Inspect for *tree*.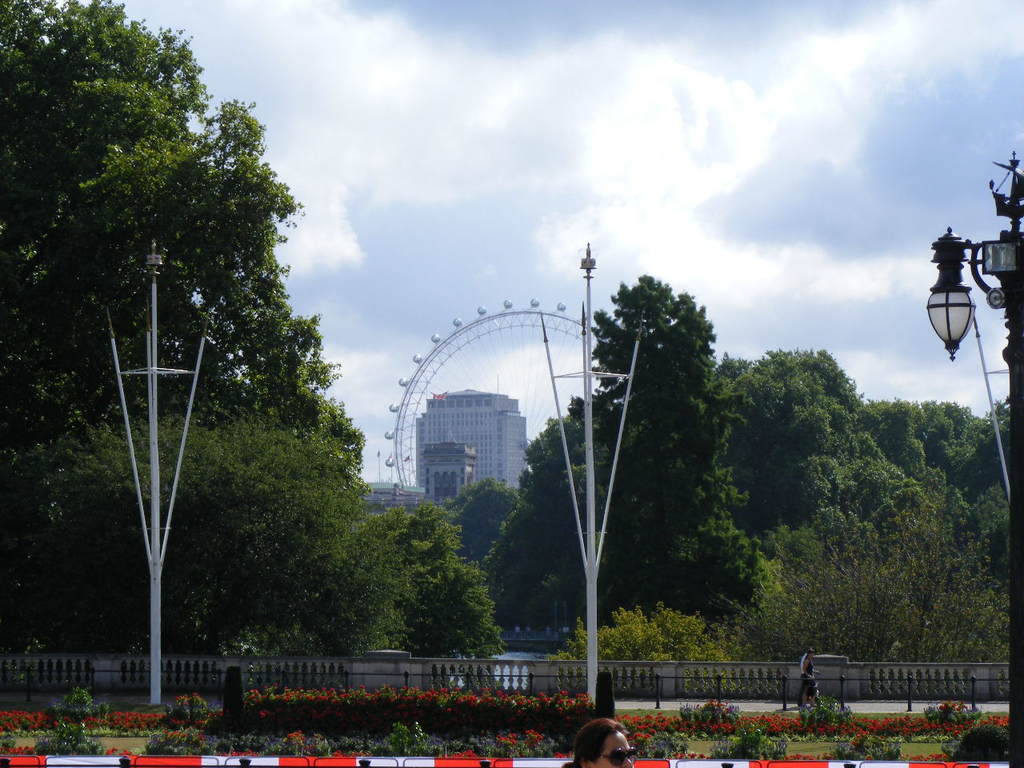
Inspection: 722, 346, 926, 522.
